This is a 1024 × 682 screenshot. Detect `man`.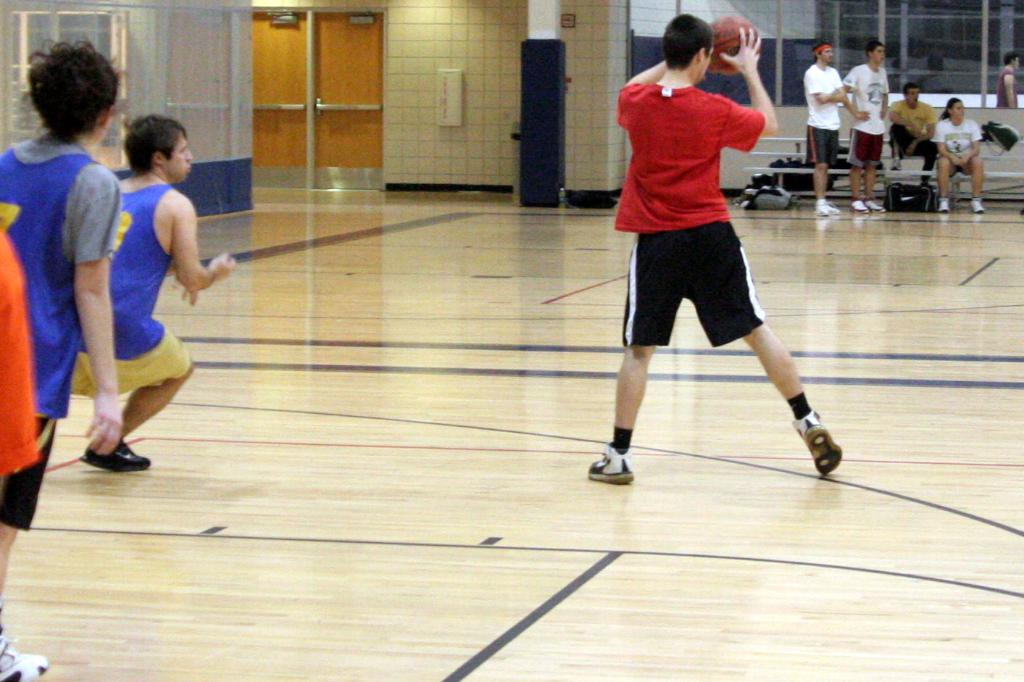
(796, 33, 846, 225).
